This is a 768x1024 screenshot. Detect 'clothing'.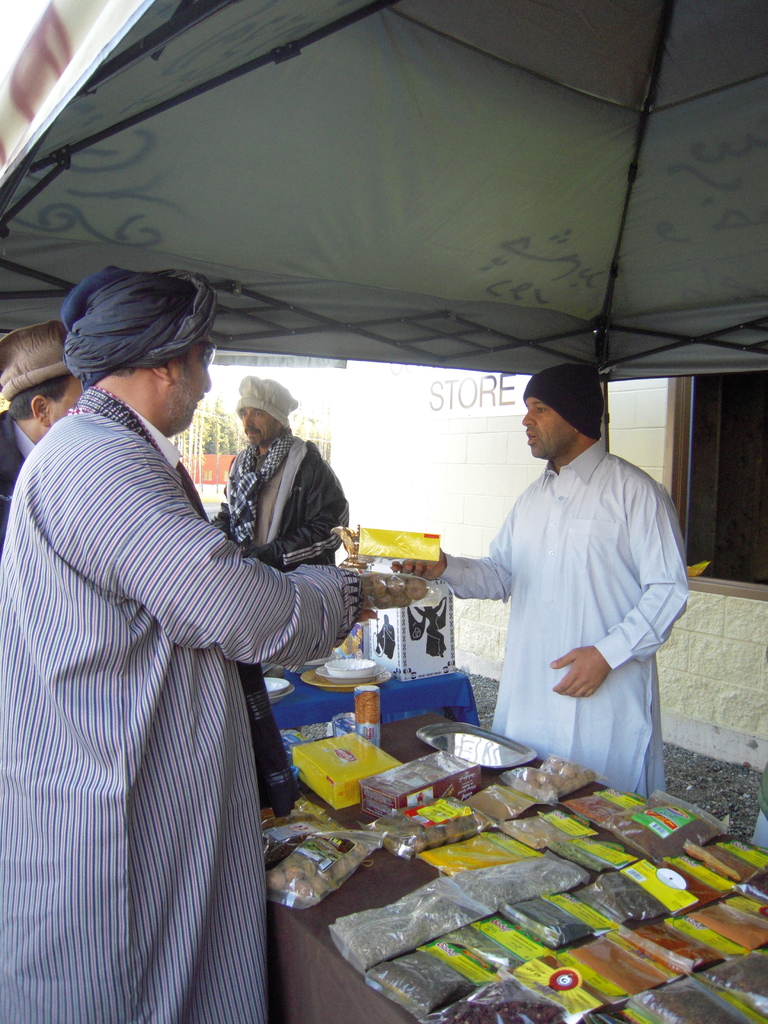
[219,429,353,573].
